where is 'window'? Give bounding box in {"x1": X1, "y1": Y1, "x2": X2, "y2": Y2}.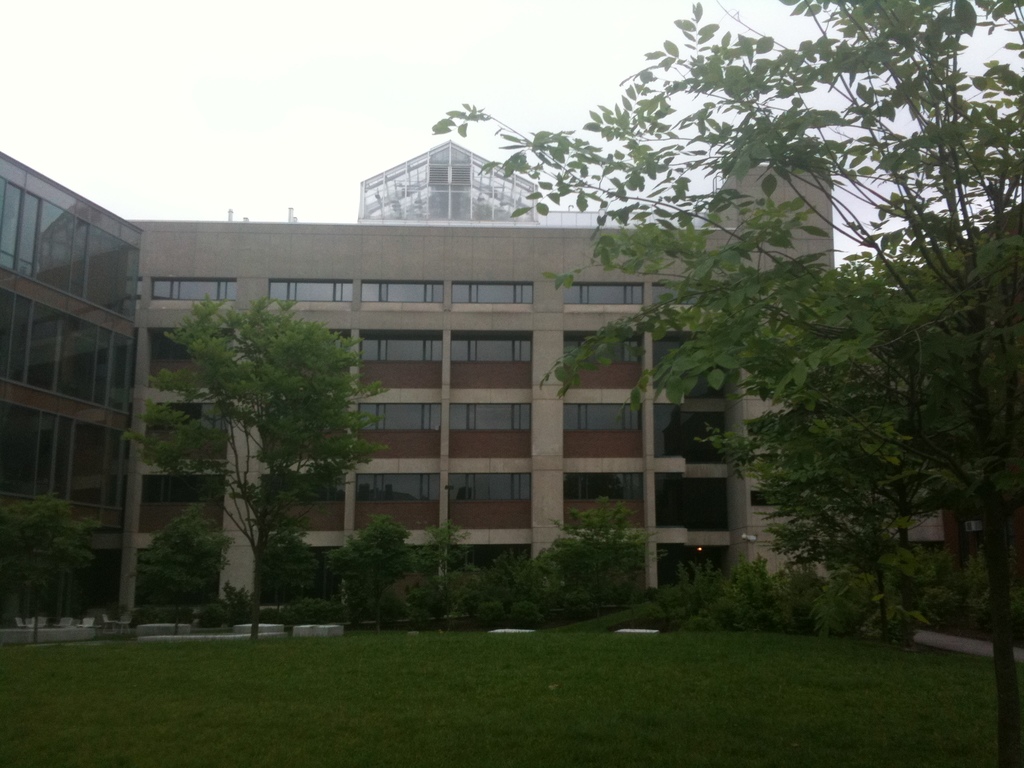
{"x1": 451, "y1": 472, "x2": 529, "y2": 503}.
